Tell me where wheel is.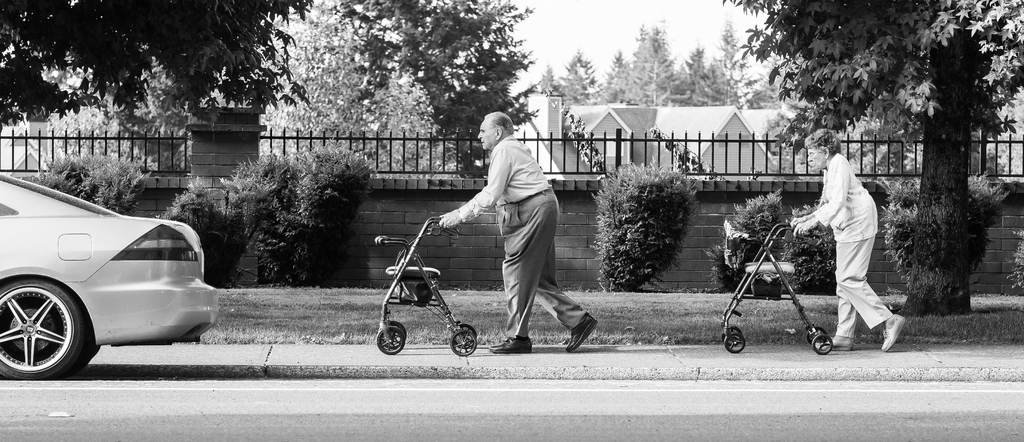
wheel is at 6, 282, 74, 375.
